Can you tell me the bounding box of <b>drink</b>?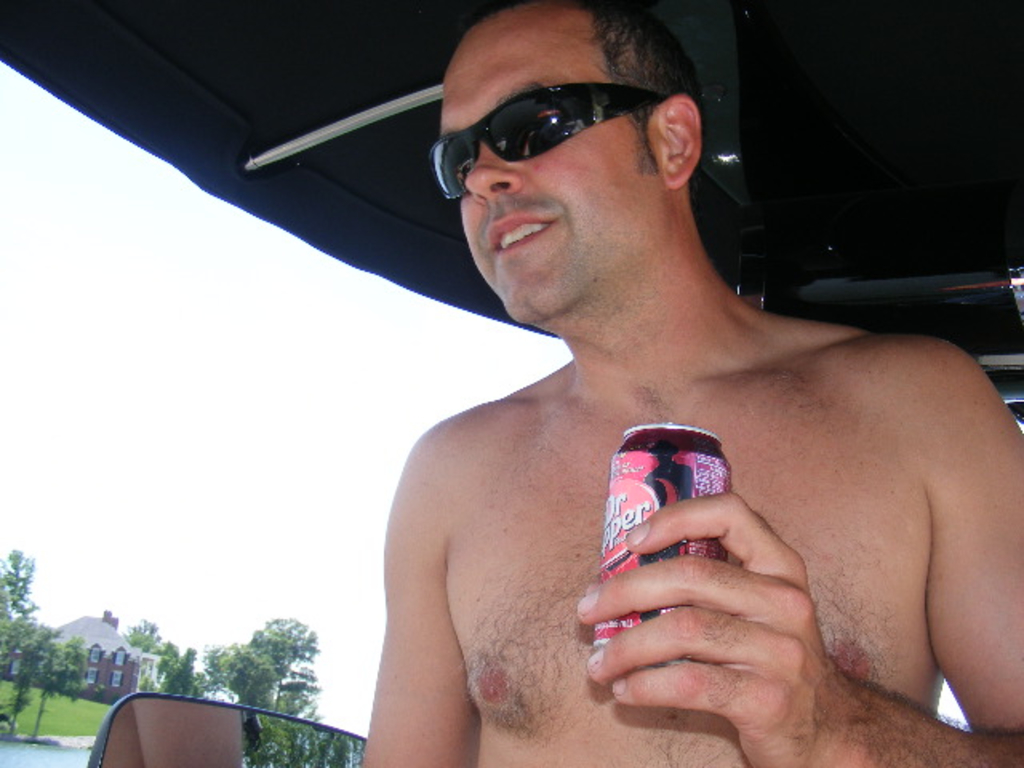
Rect(587, 418, 731, 666).
